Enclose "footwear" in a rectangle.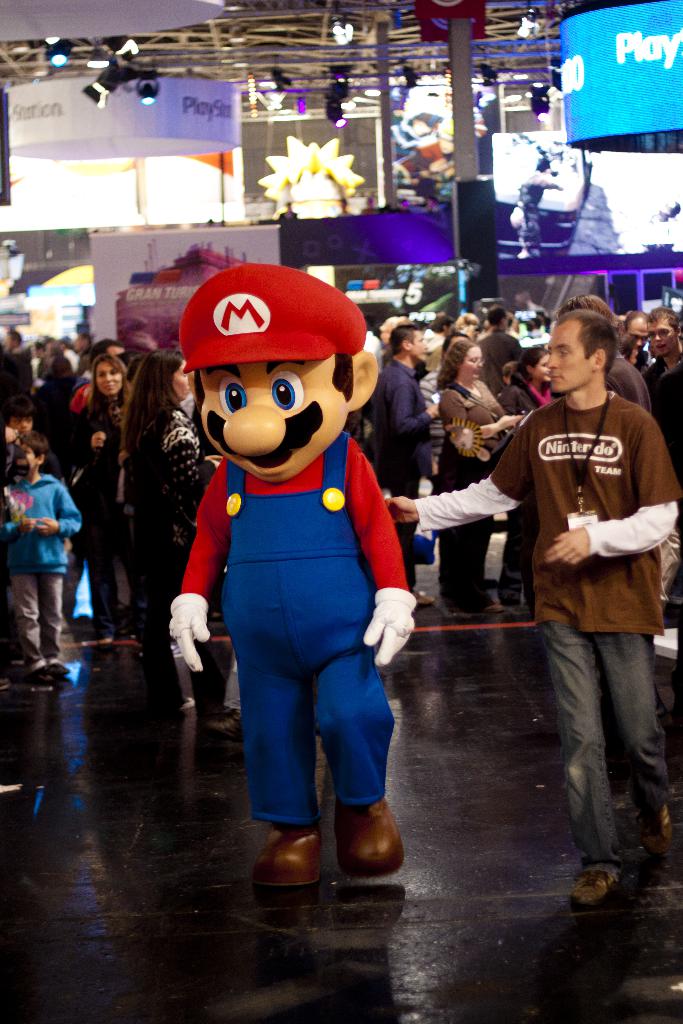
<box>258,822,320,884</box>.
